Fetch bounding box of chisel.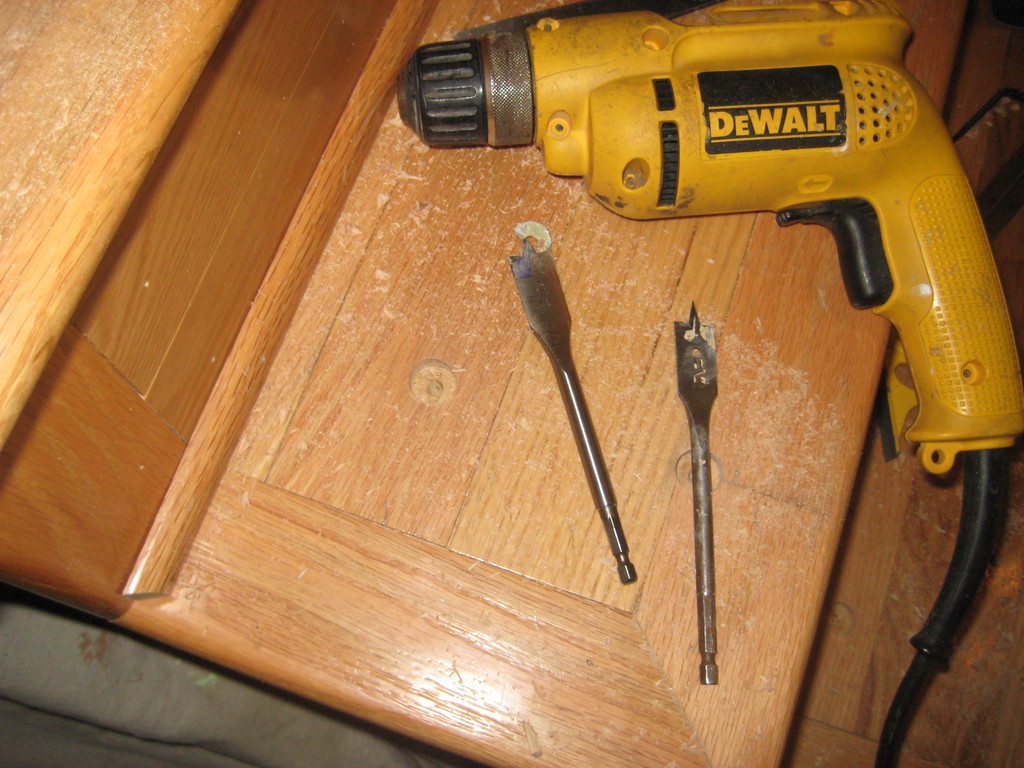
Bbox: Rect(669, 300, 723, 687).
